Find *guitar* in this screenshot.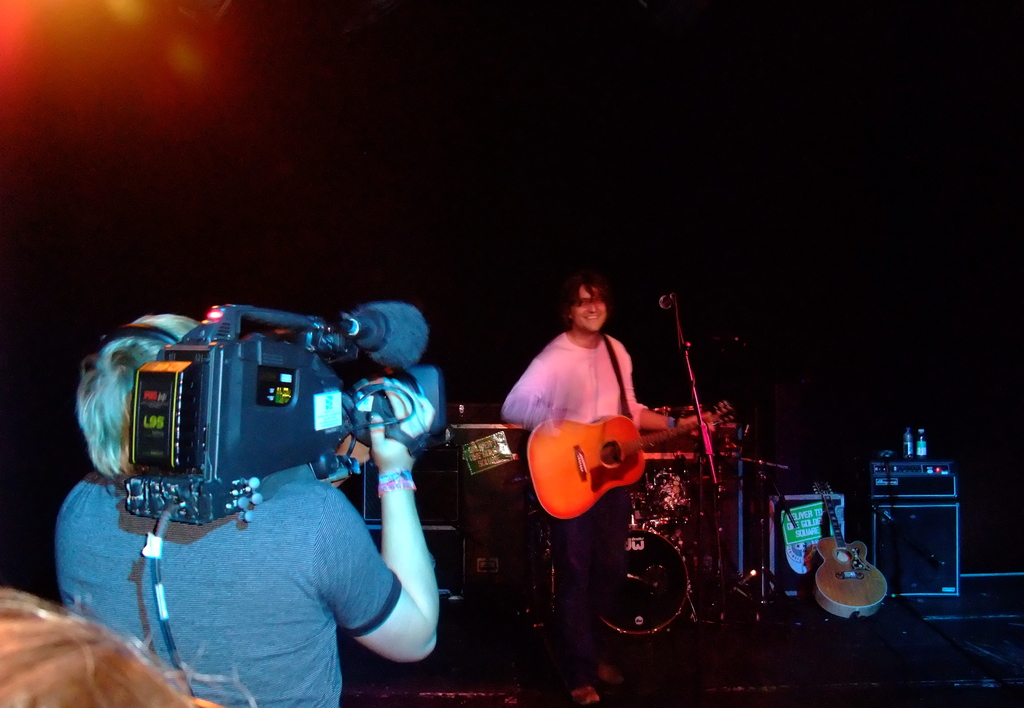
The bounding box for *guitar* is box=[810, 474, 890, 619].
